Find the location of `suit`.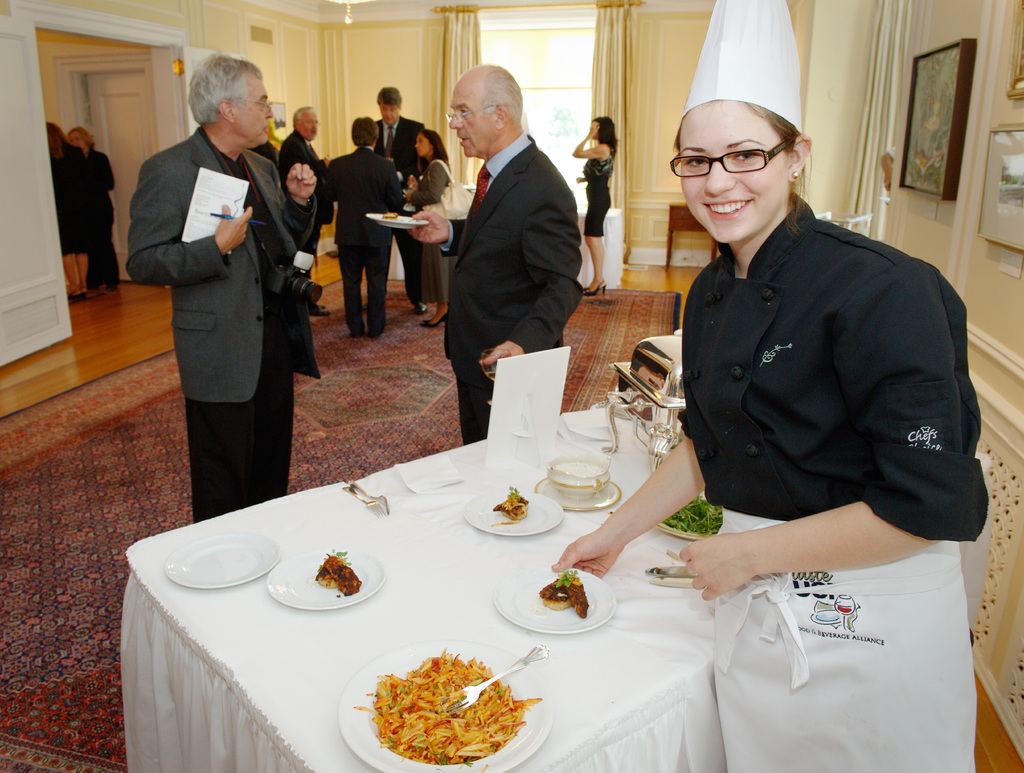
Location: Rect(280, 132, 335, 269).
